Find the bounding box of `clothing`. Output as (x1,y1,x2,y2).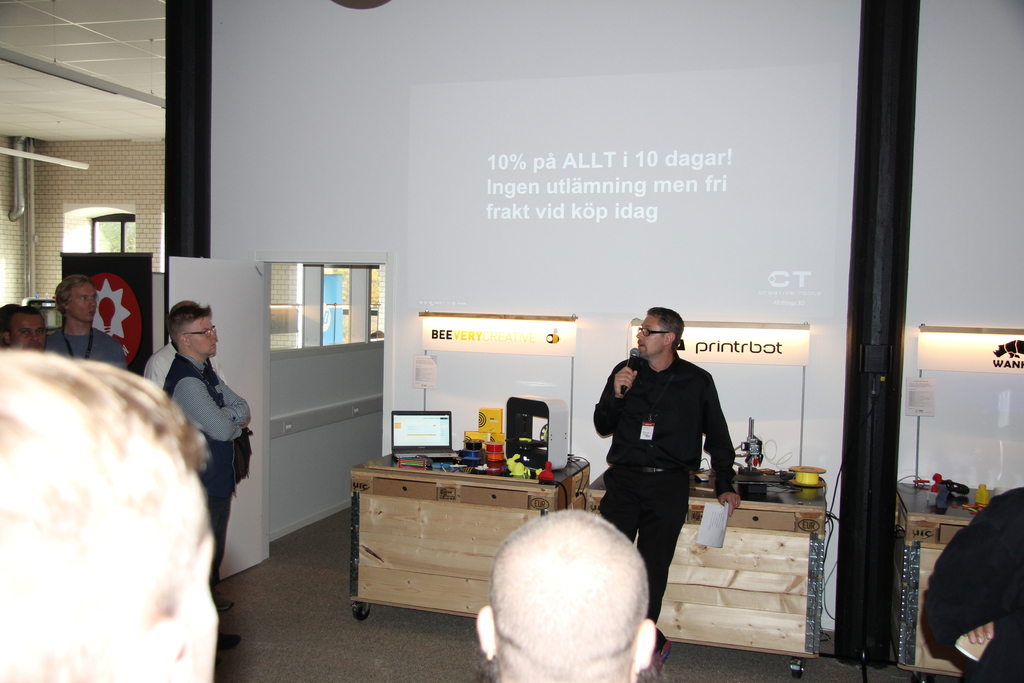
(45,322,122,365).
